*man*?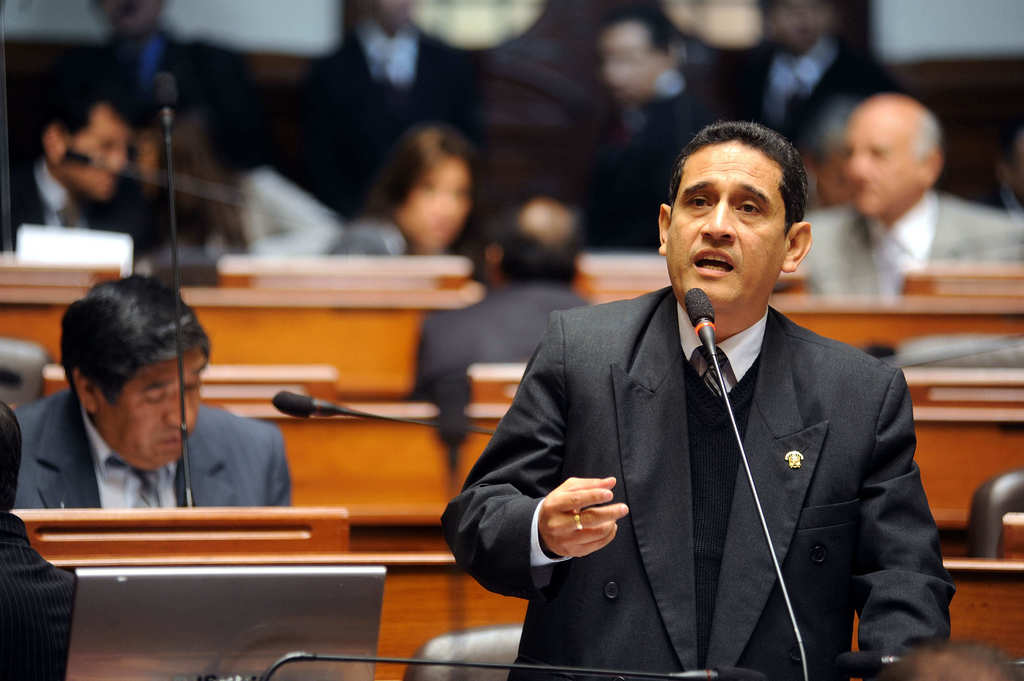
select_region(707, 0, 880, 152)
